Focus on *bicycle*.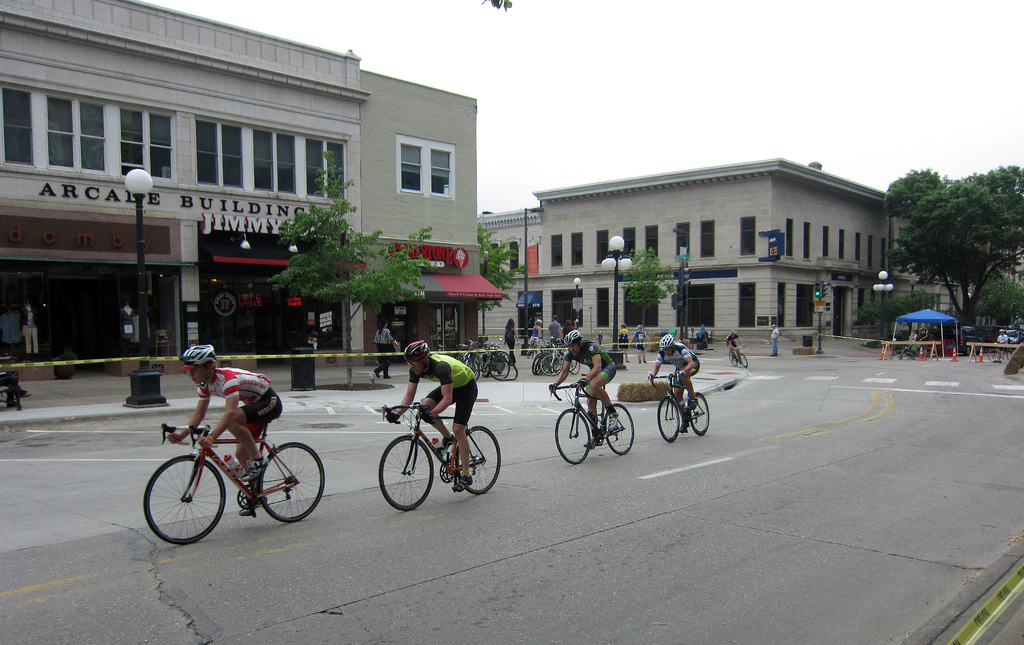
Focused at bbox=[138, 397, 326, 540].
